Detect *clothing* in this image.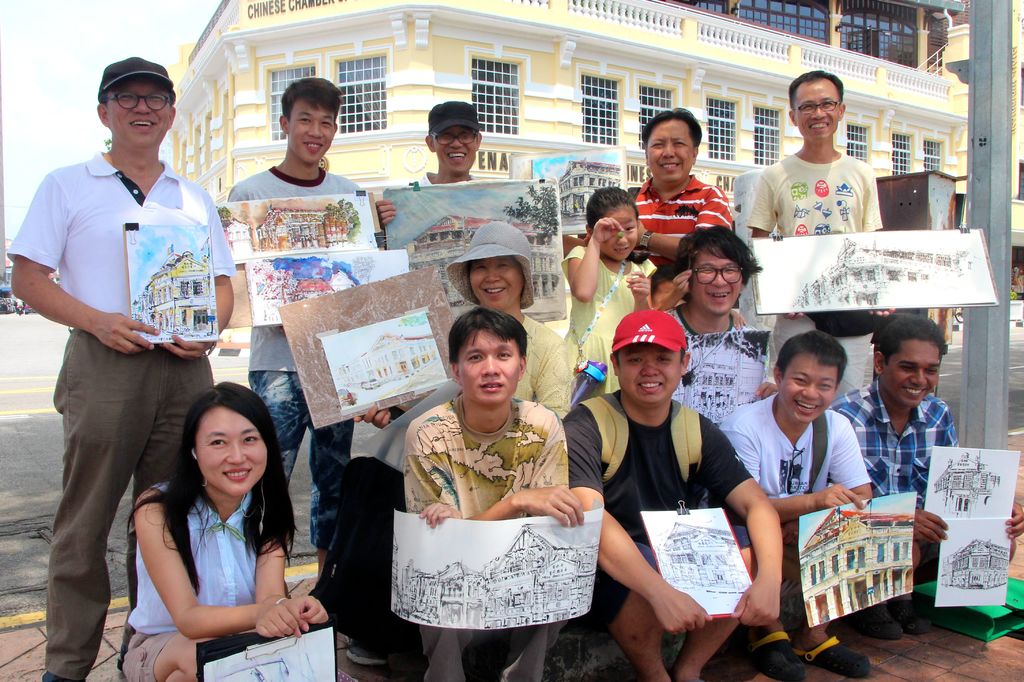
Detection: x1=224 y1=164 x2=369 y2=544.
